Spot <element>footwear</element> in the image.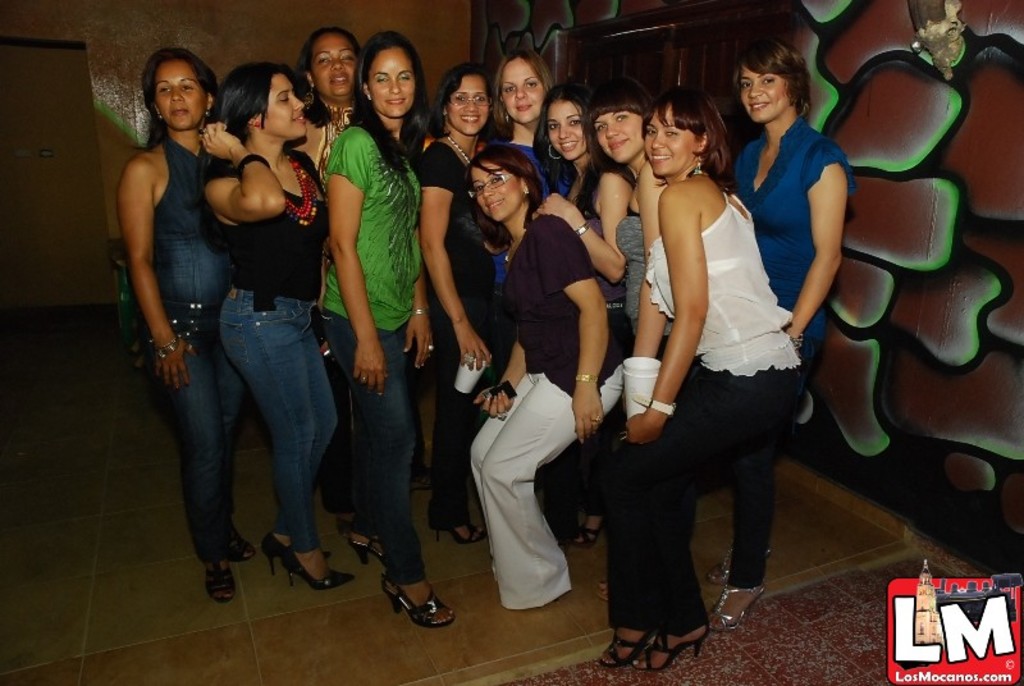
<element>footwear</element> found at select_region(287, 557, 353, 589).
